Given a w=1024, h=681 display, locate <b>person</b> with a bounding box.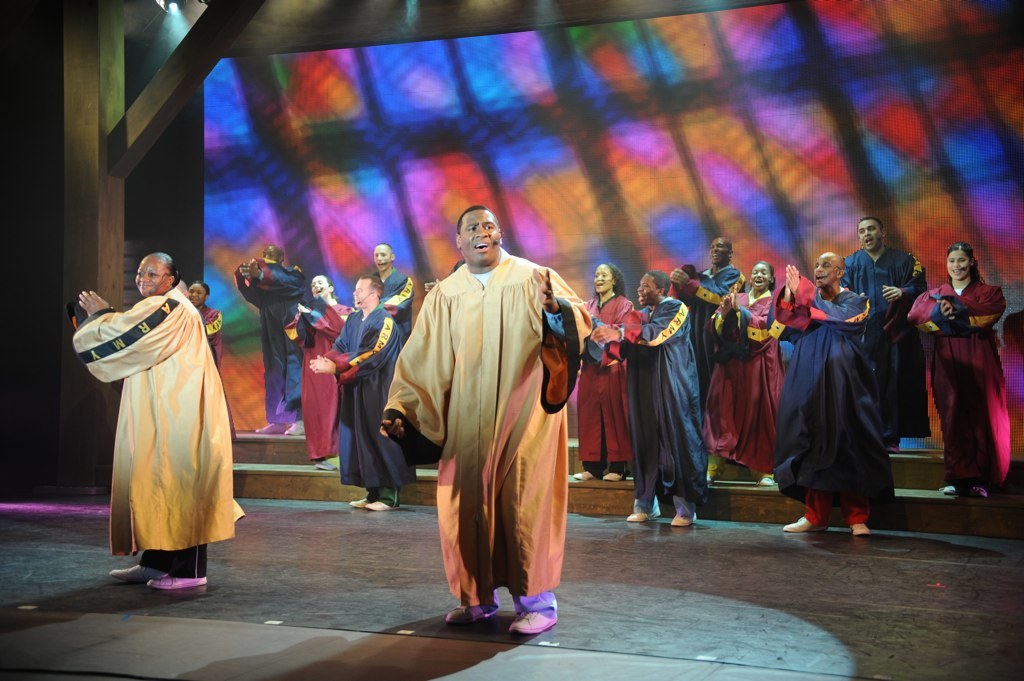
Located: 371/242/416/348.
